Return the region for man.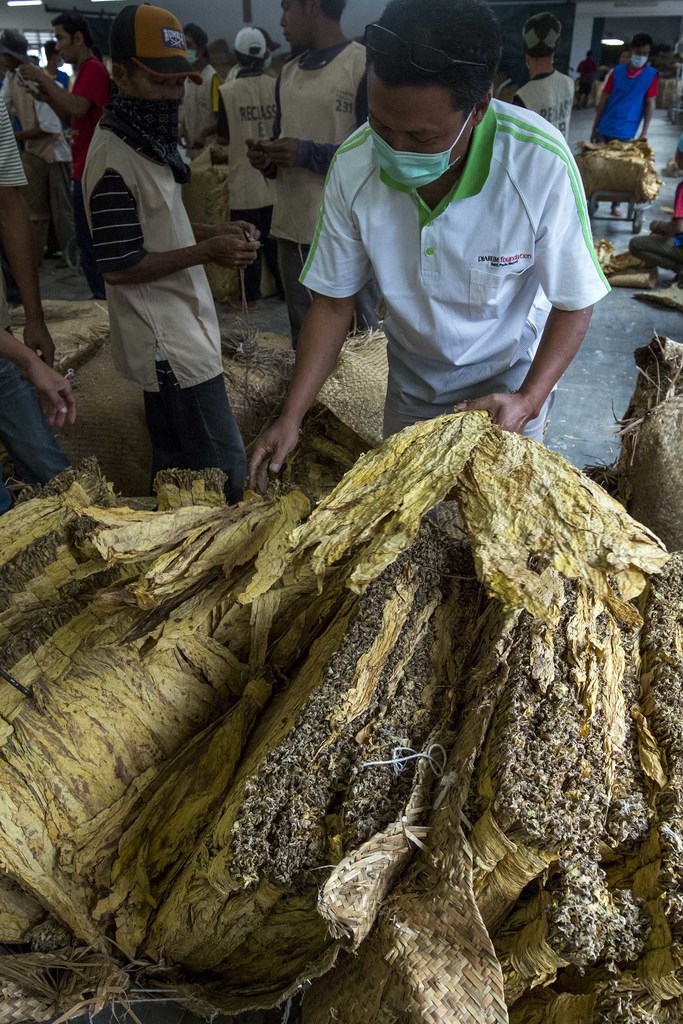
21 14 108 289.
